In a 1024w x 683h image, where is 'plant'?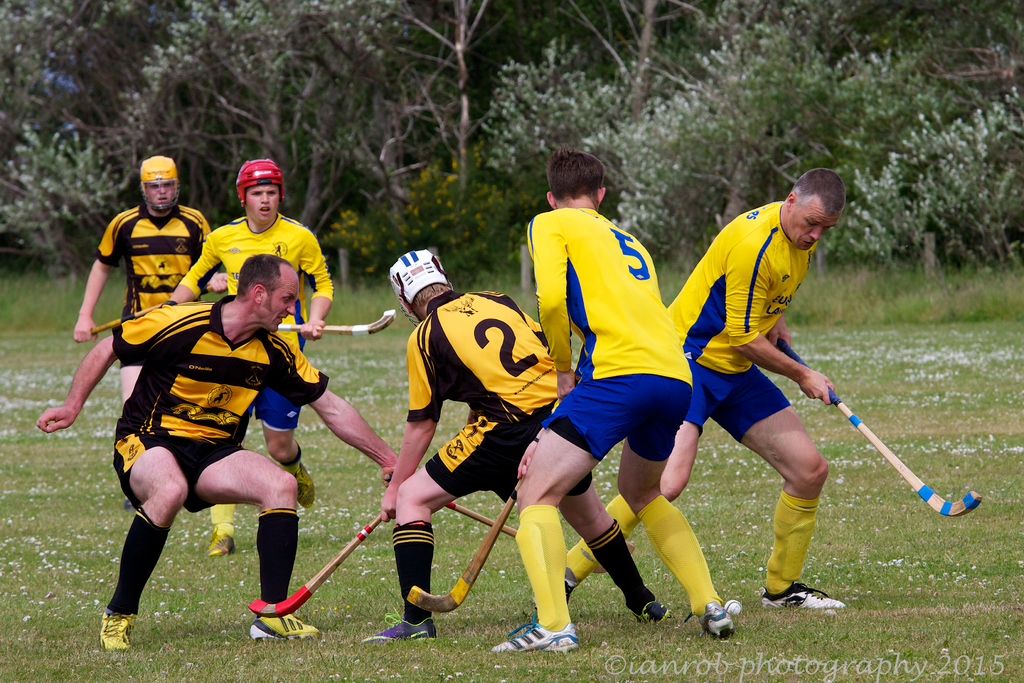
(x1=317, y1=151, x2=508, y2=277).
